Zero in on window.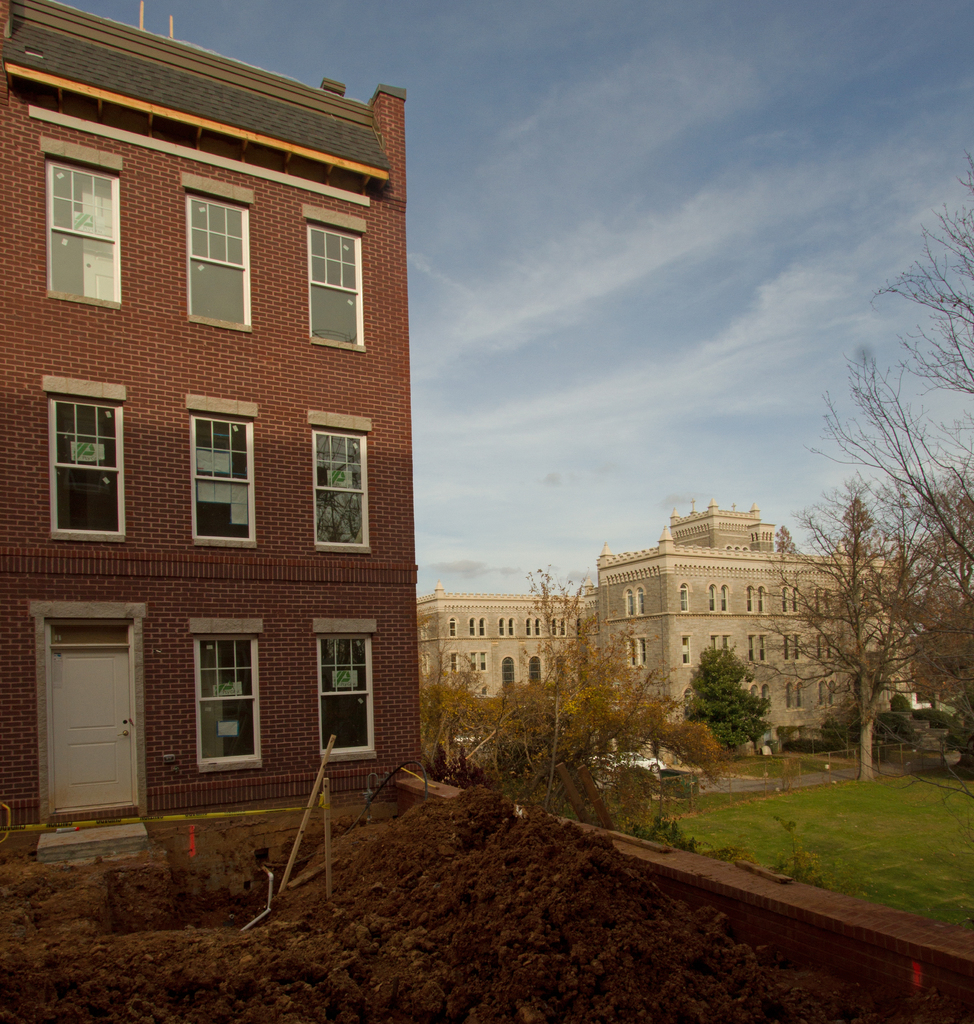
Zeroed in: select_region(784, 637, 788, 659).
